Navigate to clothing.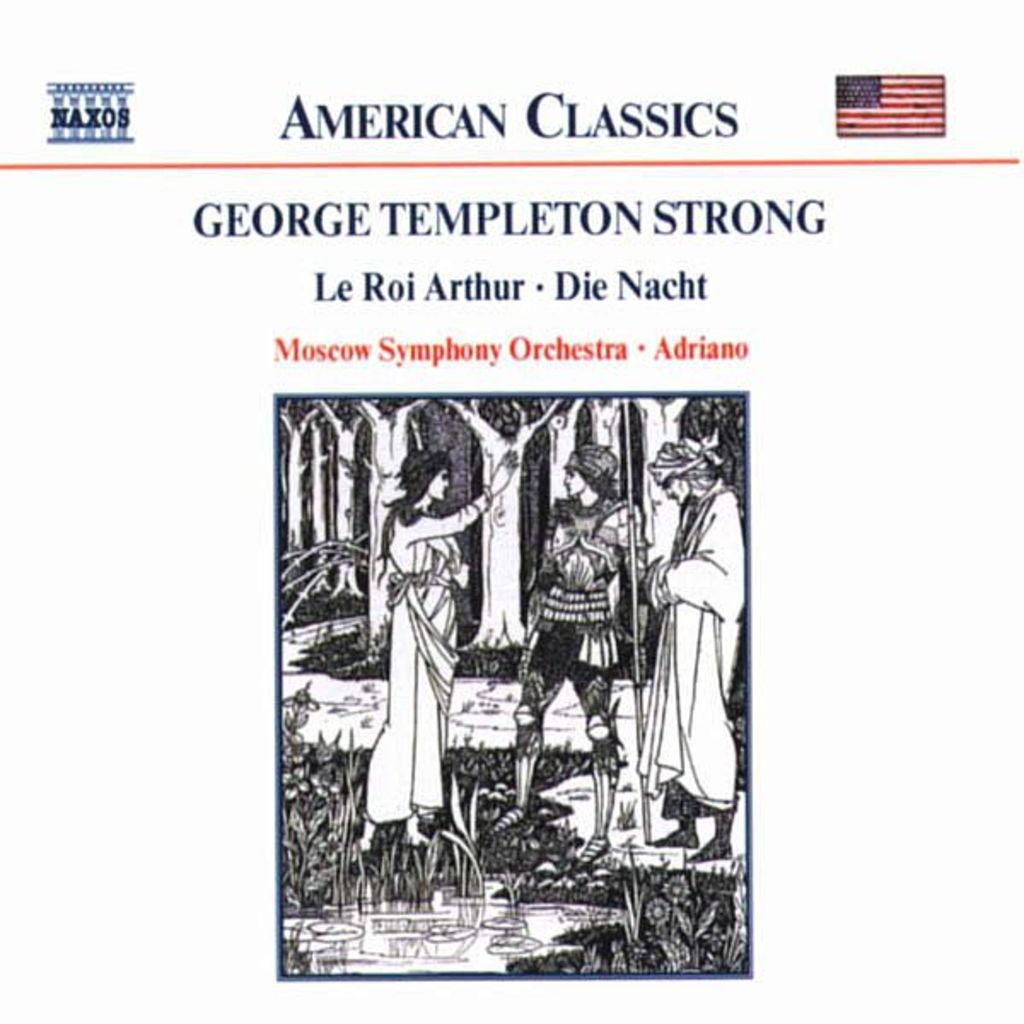
Navigation target: 541/502/650/804.
